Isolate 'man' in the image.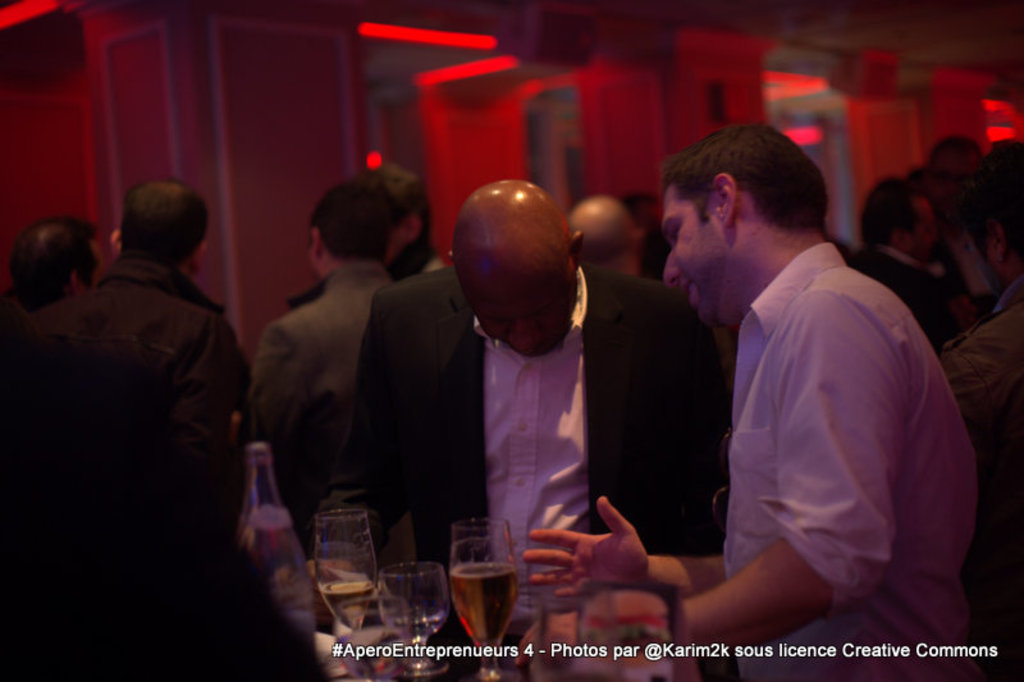
Isolated region: rect(4, 214, 114, 324).
